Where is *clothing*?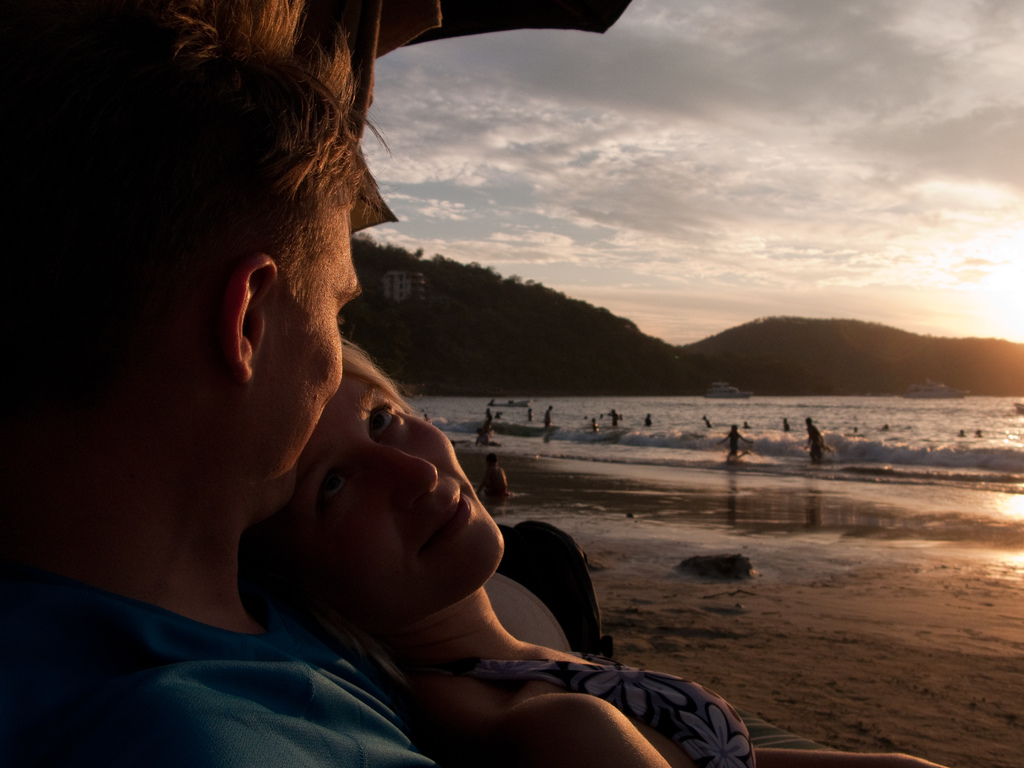
(0, 584, 461, 767).
